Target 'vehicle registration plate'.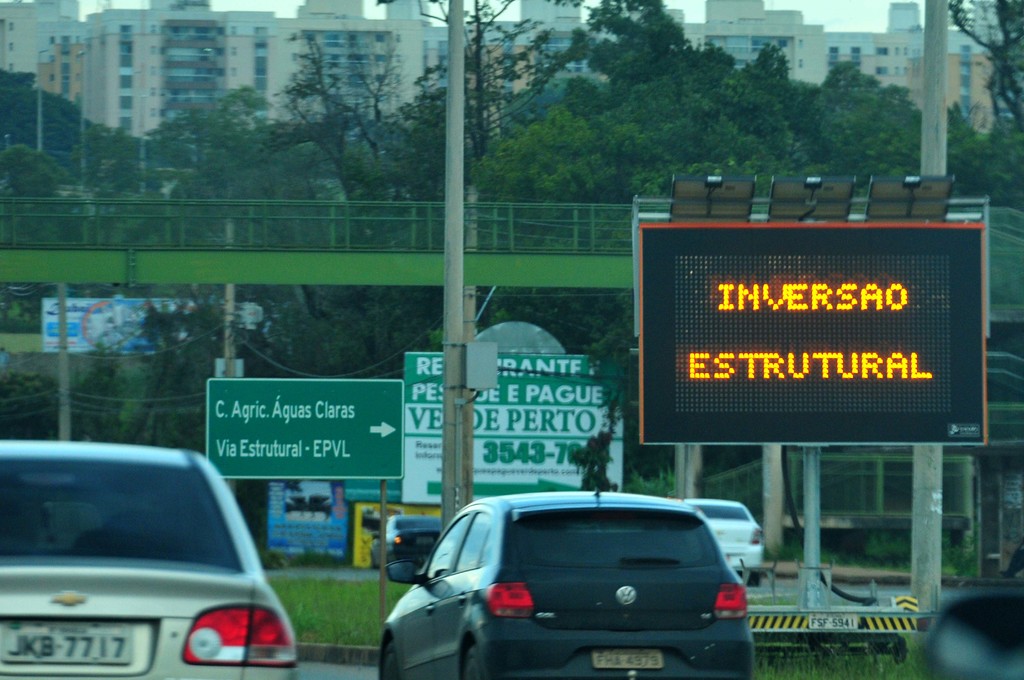
Target region: bbox=(1, 617, 137, 668).
